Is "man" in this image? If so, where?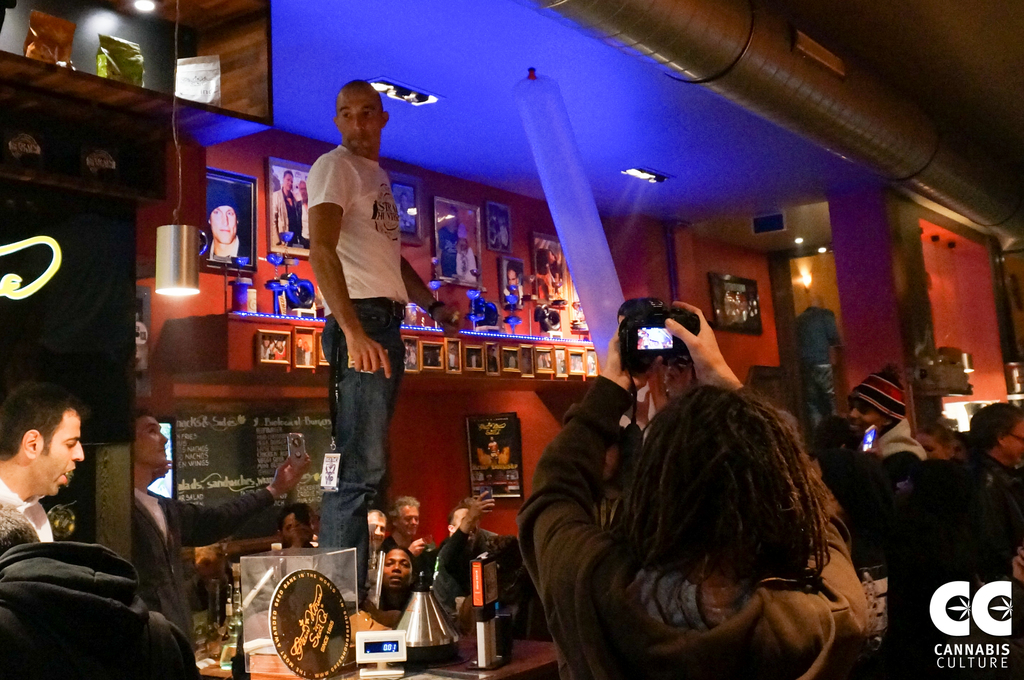
Yes, at box(275, 499, 317, 550).
